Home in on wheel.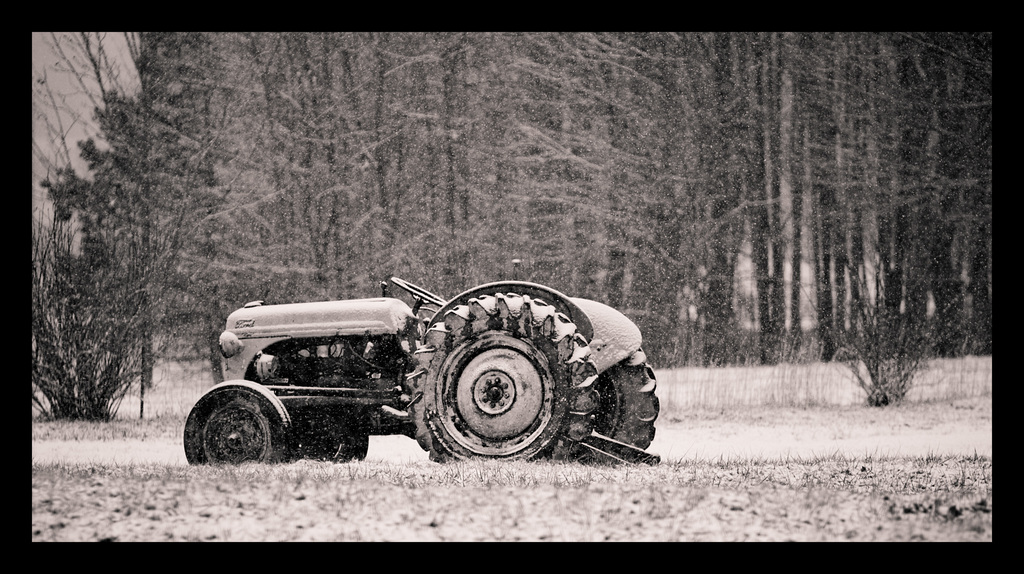
Homed in at x1=580, y1=347, x2=659, y2=458.
